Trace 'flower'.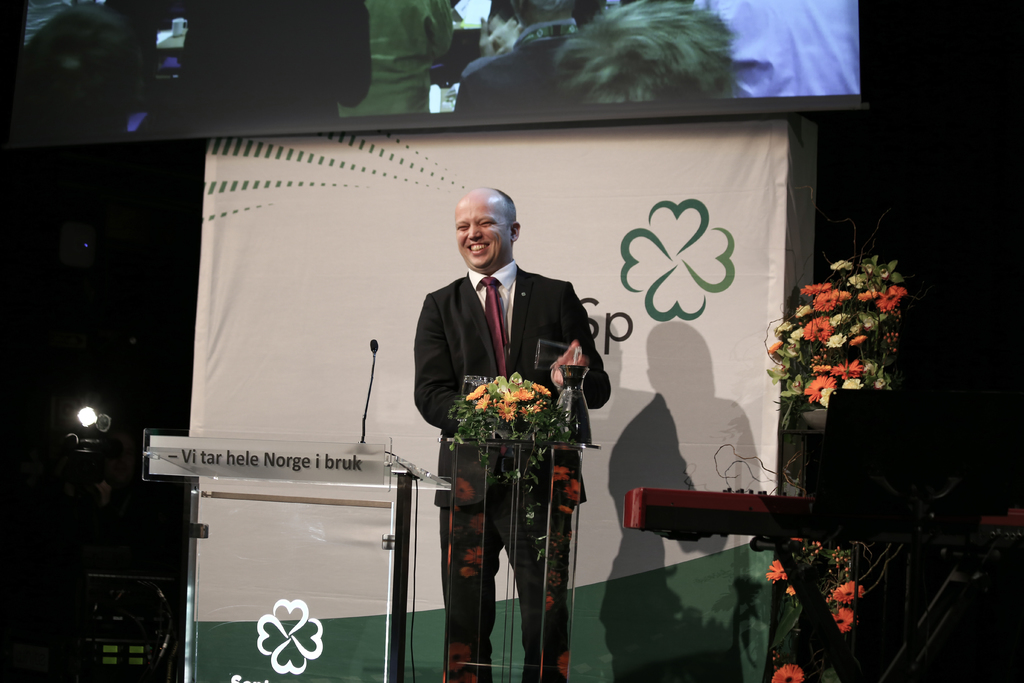
Traced to [836, 288, 851, 300].
